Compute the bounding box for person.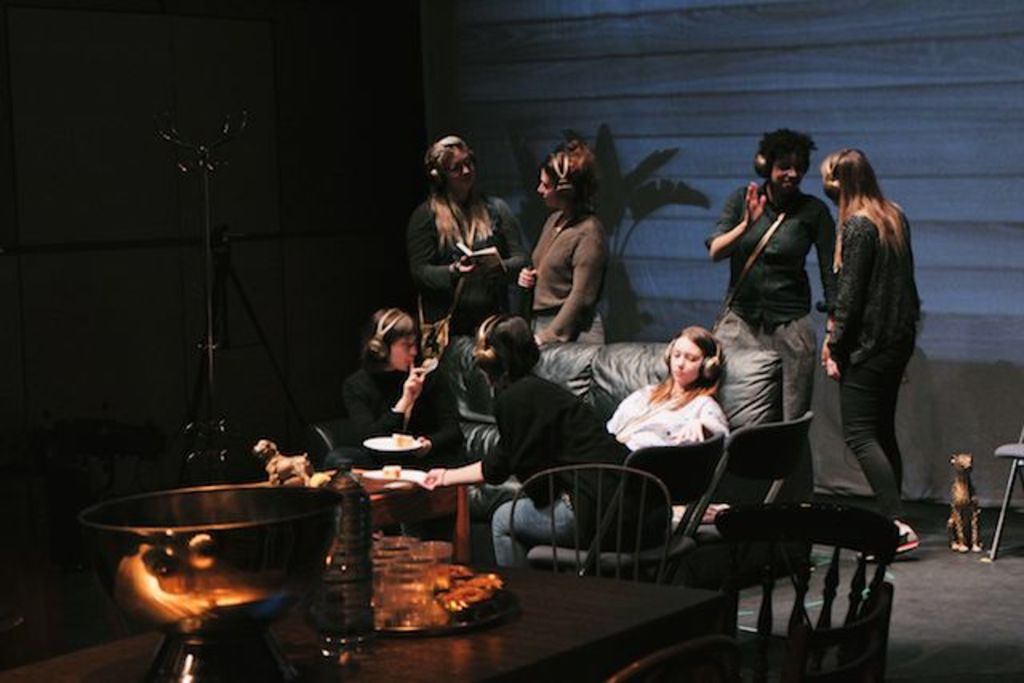
l=586, t=314, r=747, b=512.
